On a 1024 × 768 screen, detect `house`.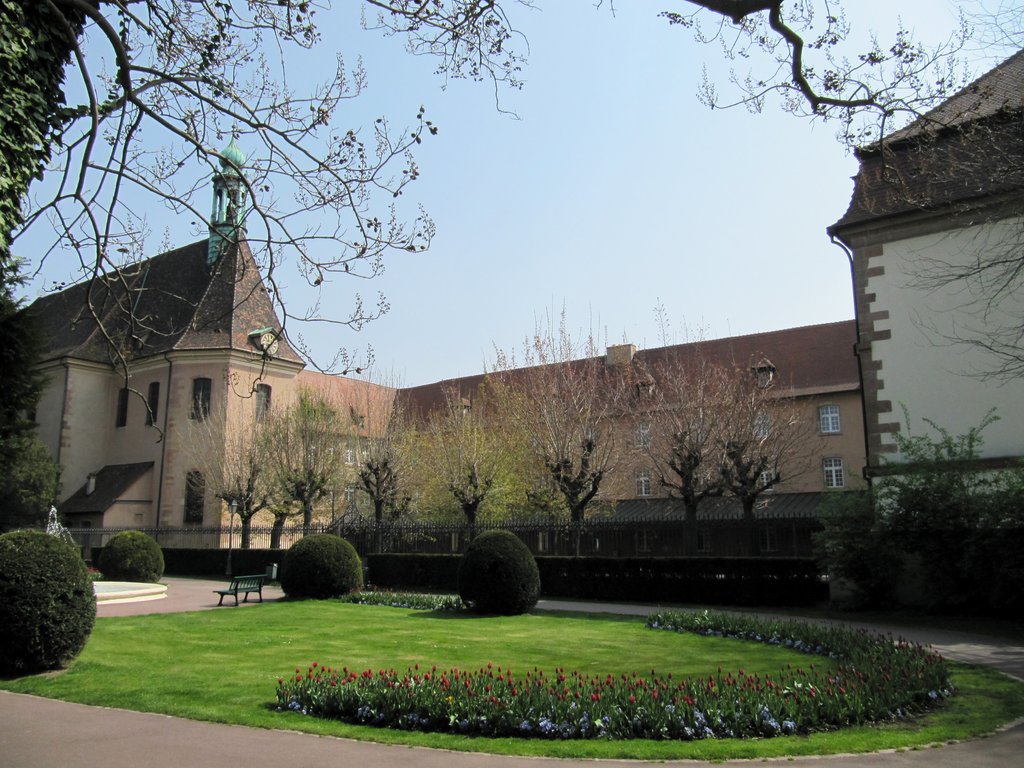
0 147 860 576.
